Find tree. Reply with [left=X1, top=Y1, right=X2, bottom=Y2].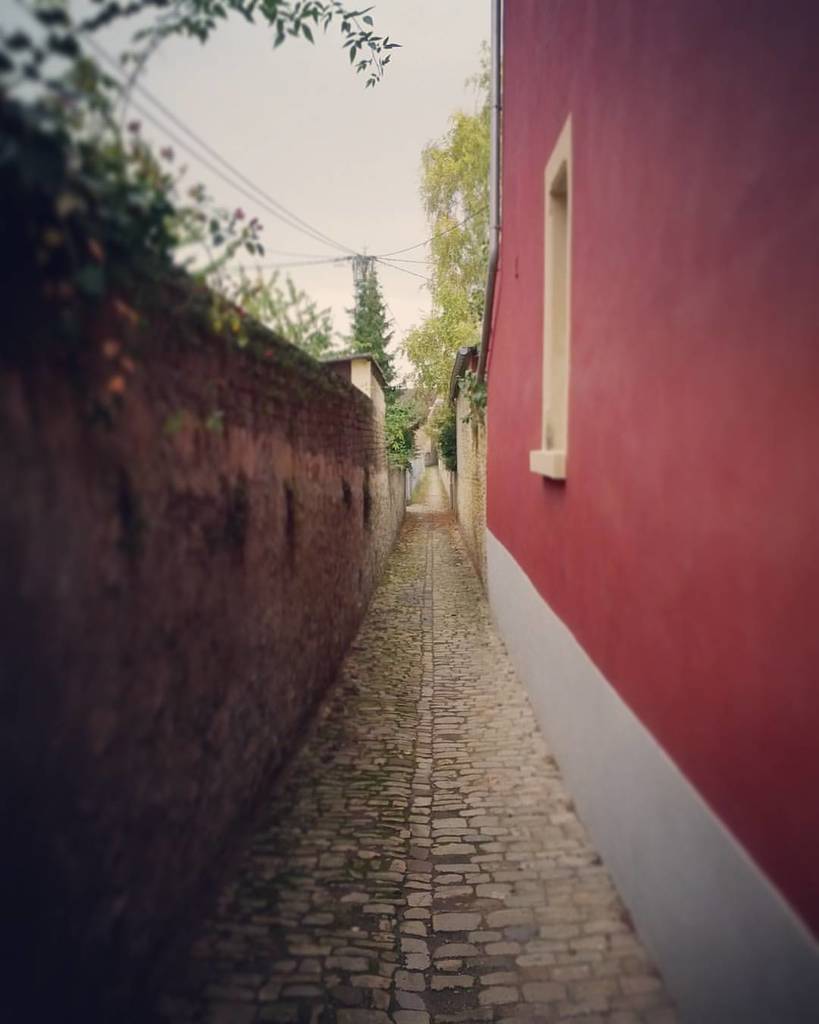
[left=365, top=397, right=409, bottom=454].
